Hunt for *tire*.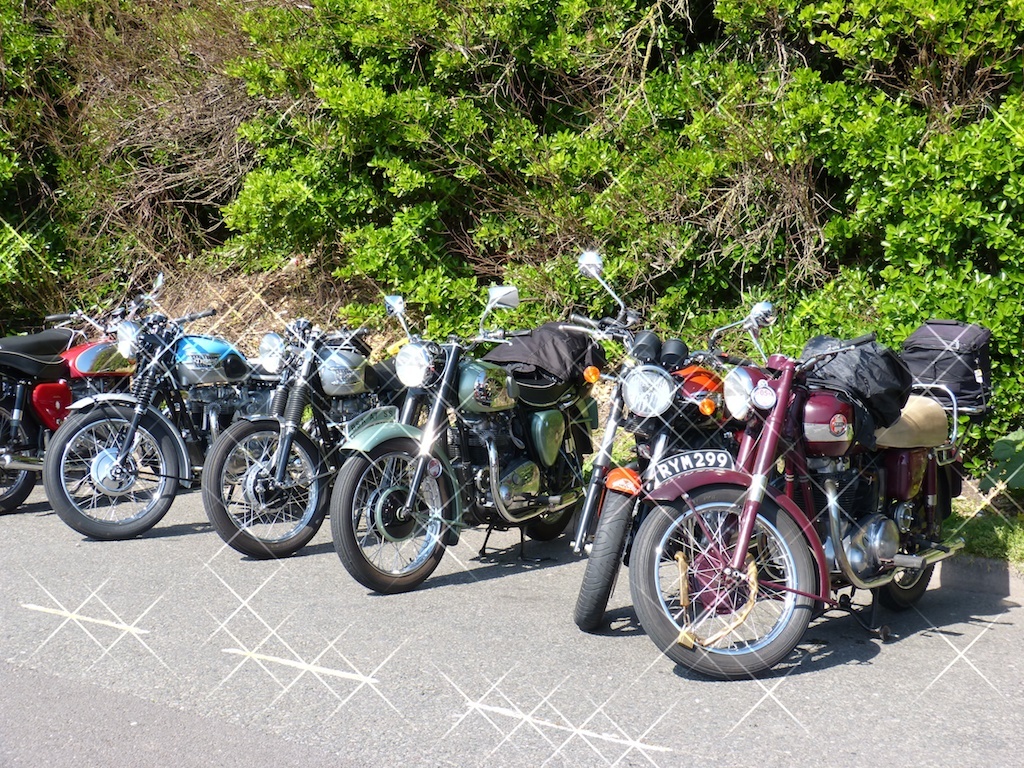
Hunted down at x1=202 y1=420 x2=330 y2=557.
